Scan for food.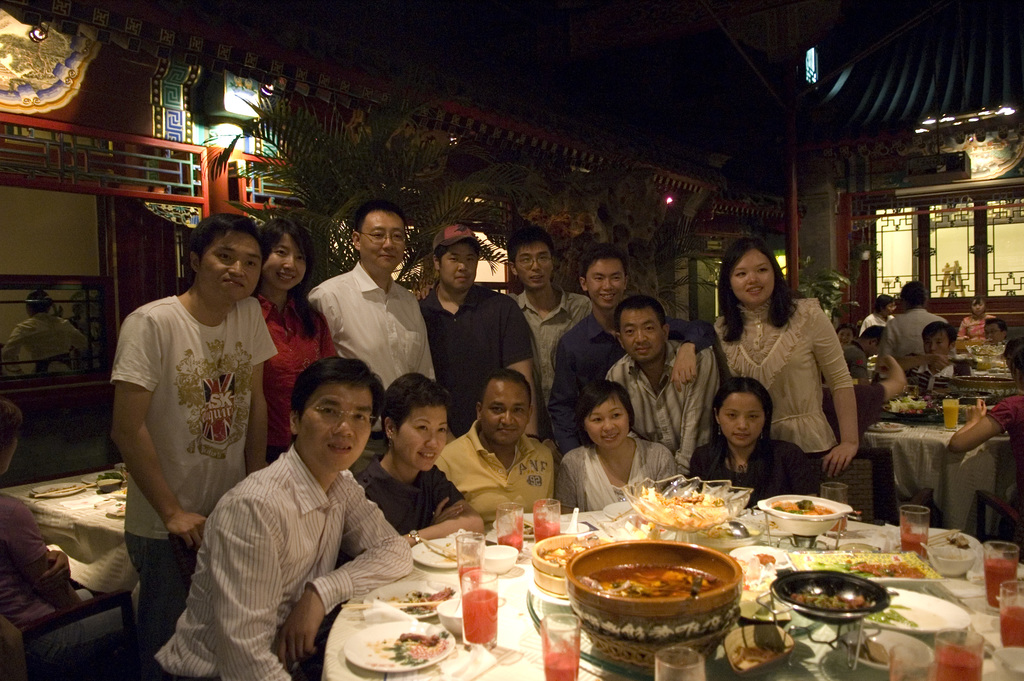
Scan result: (x1=891, y1=396, x2=936, y2=416).
